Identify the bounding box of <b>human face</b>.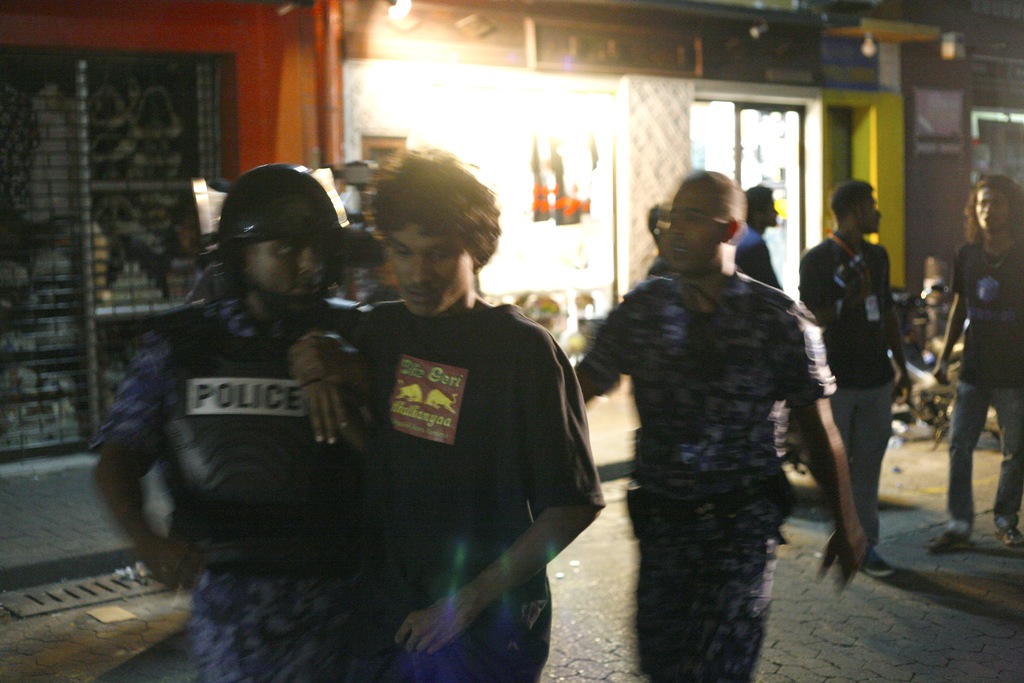
box=[860, 192, 885, 233].
